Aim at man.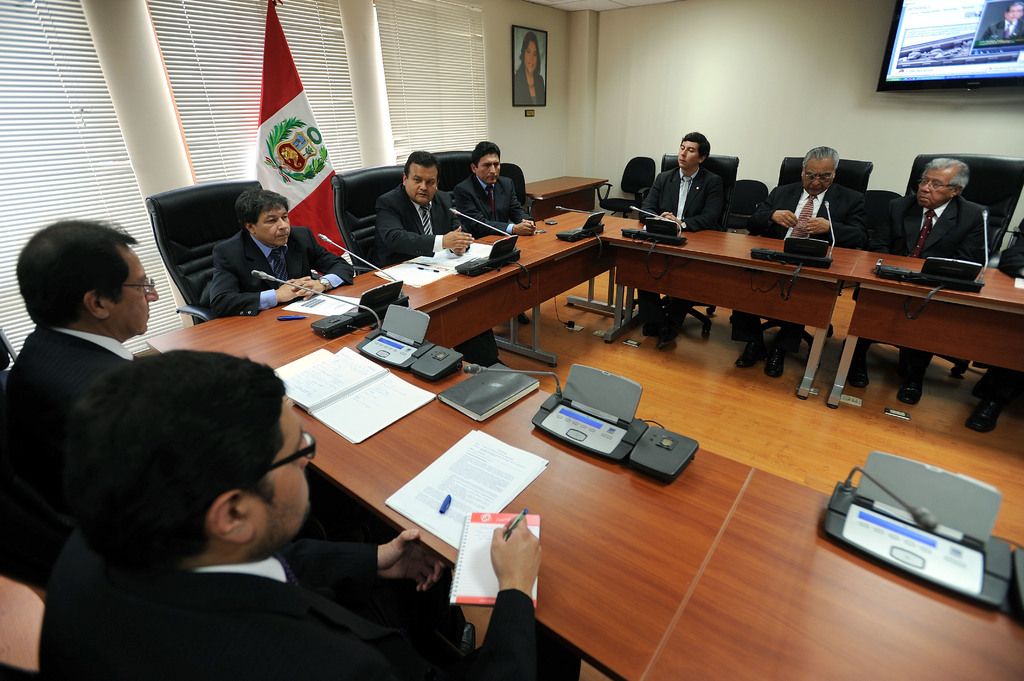
Aimed at crop(735, 146, 867, 377).
